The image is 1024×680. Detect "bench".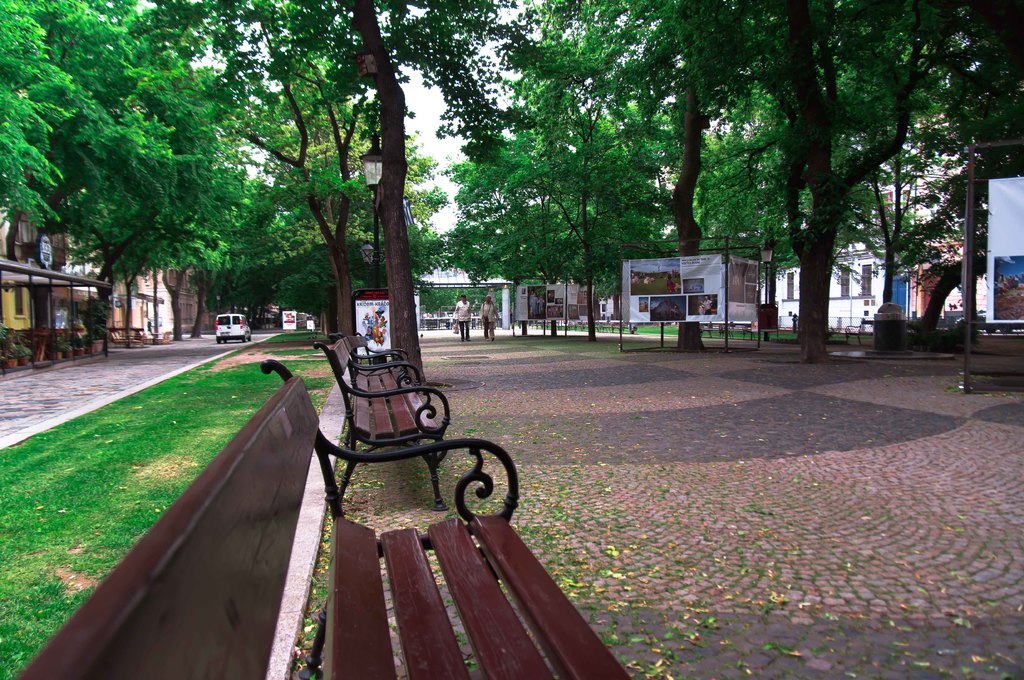
Detection: region(312, 329, 463, 503).
